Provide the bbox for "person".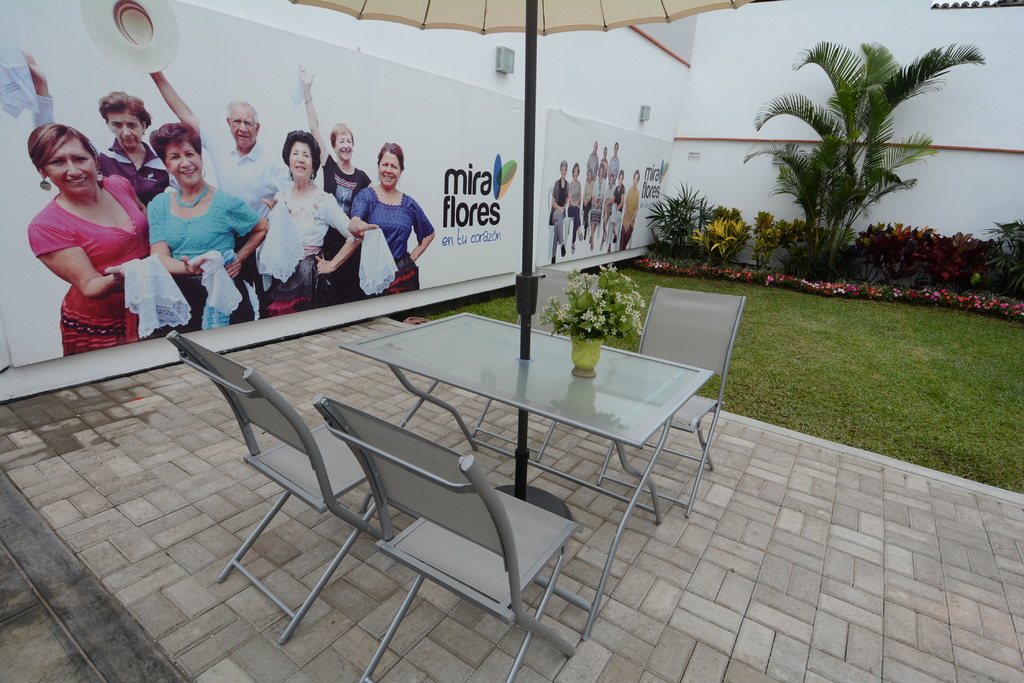
[left=25, top=124, right=150, bottom=357].
